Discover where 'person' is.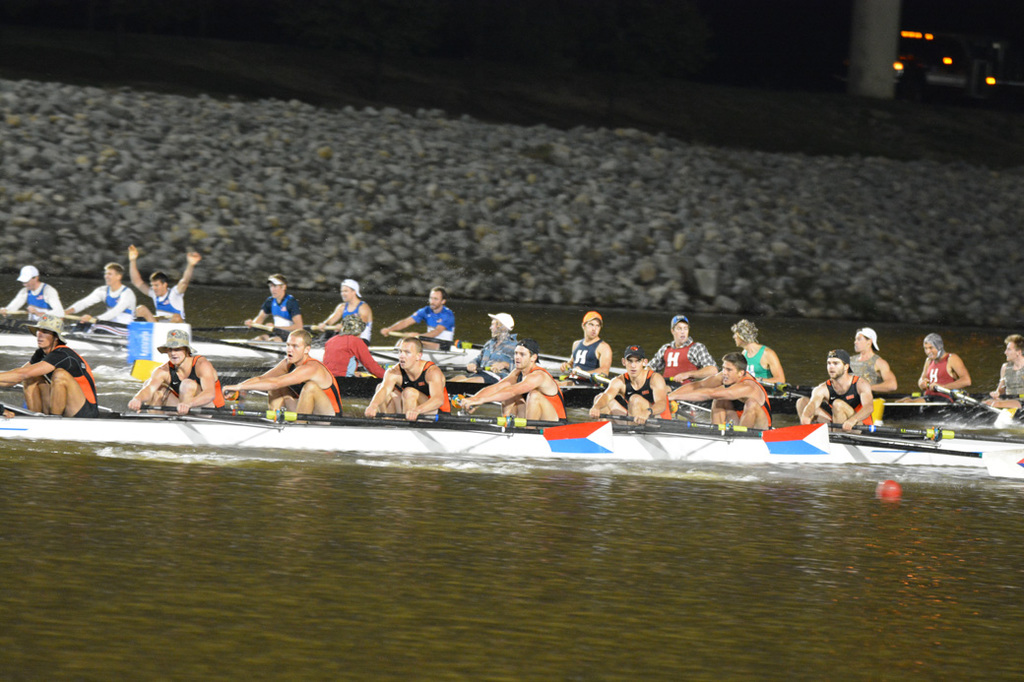
Discovered at 459, 338, 569, 429.
